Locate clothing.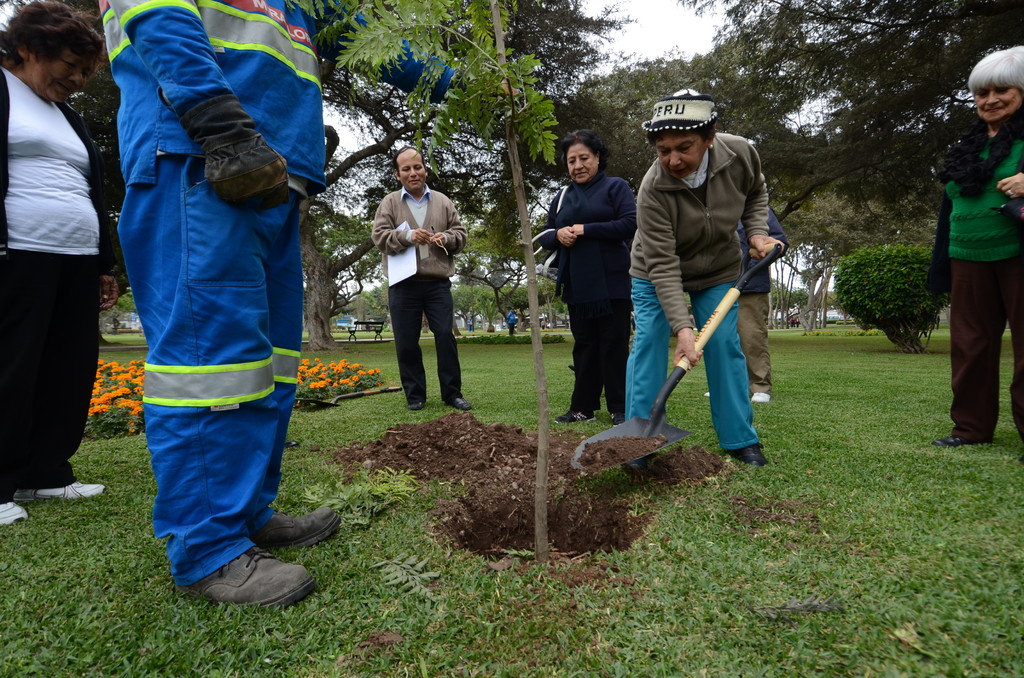
Bounding box: [x1=0, y1=63, x2=116, y2=506].
